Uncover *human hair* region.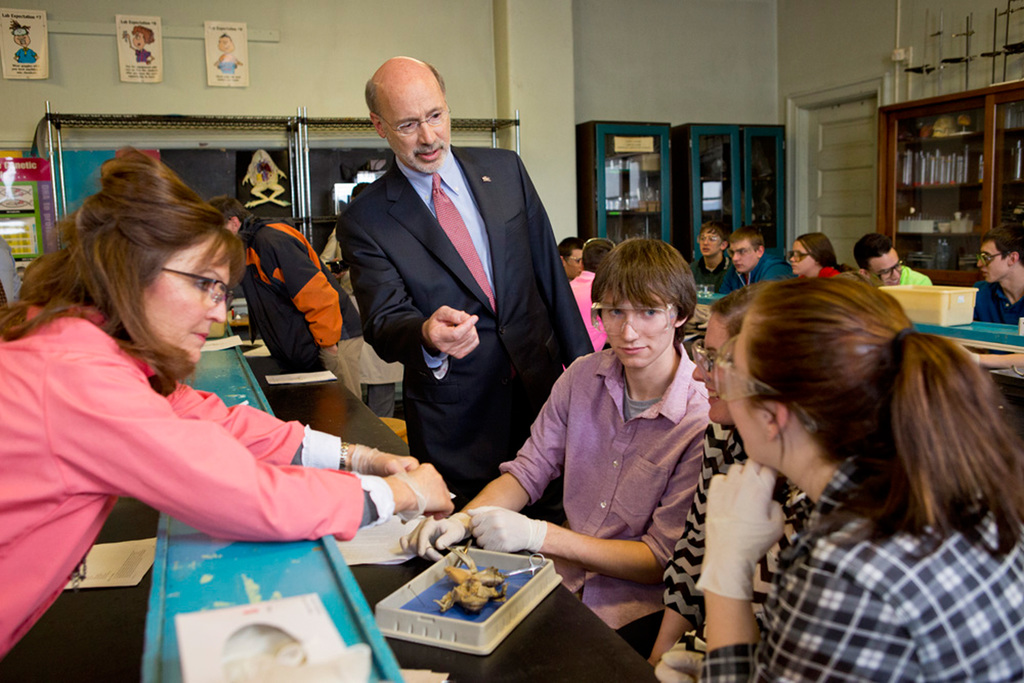
Uncovered: bbox=(714, 279, 775, 348).
